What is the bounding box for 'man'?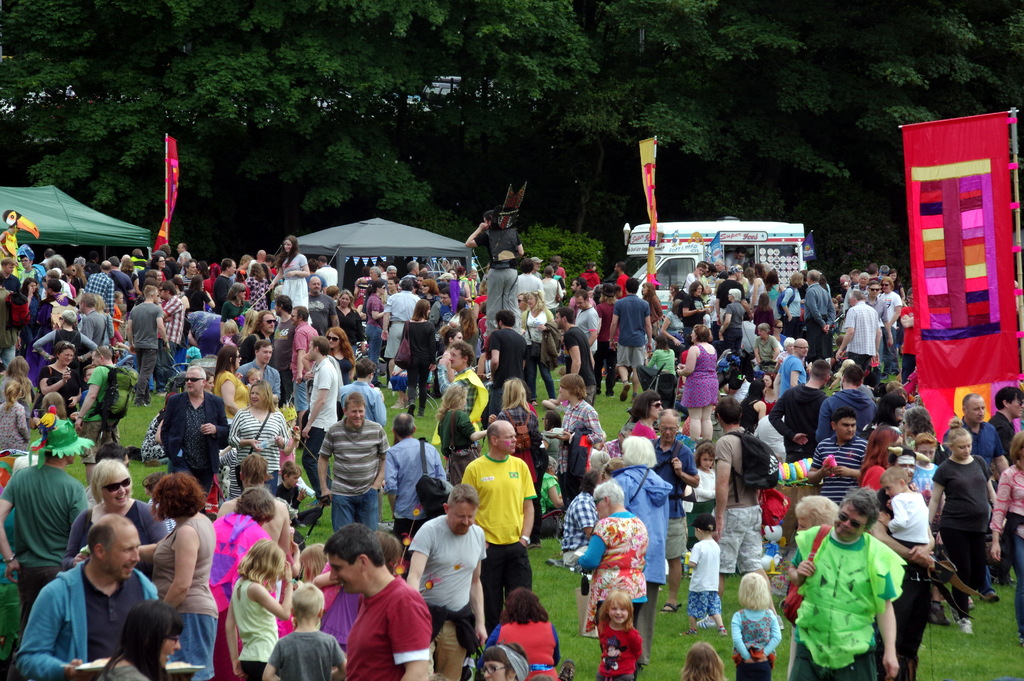
(x1=799, y1=271, x2=834, y2=357).
